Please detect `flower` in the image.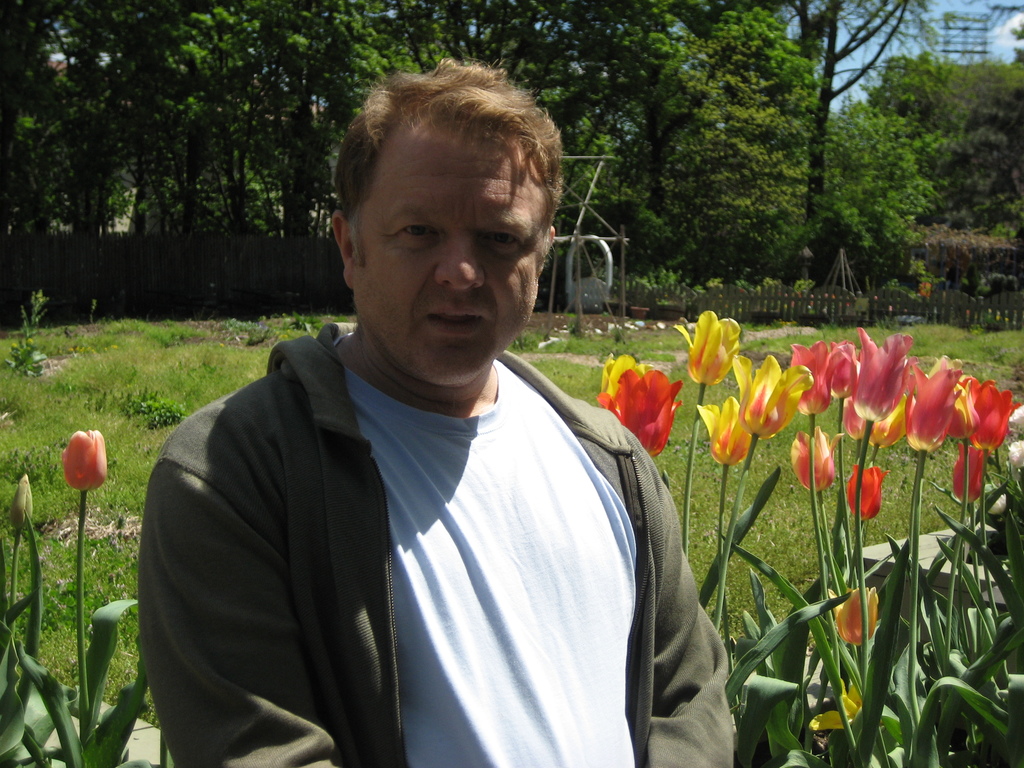
<bbox>841, 401, 872, 440</bbox>.
